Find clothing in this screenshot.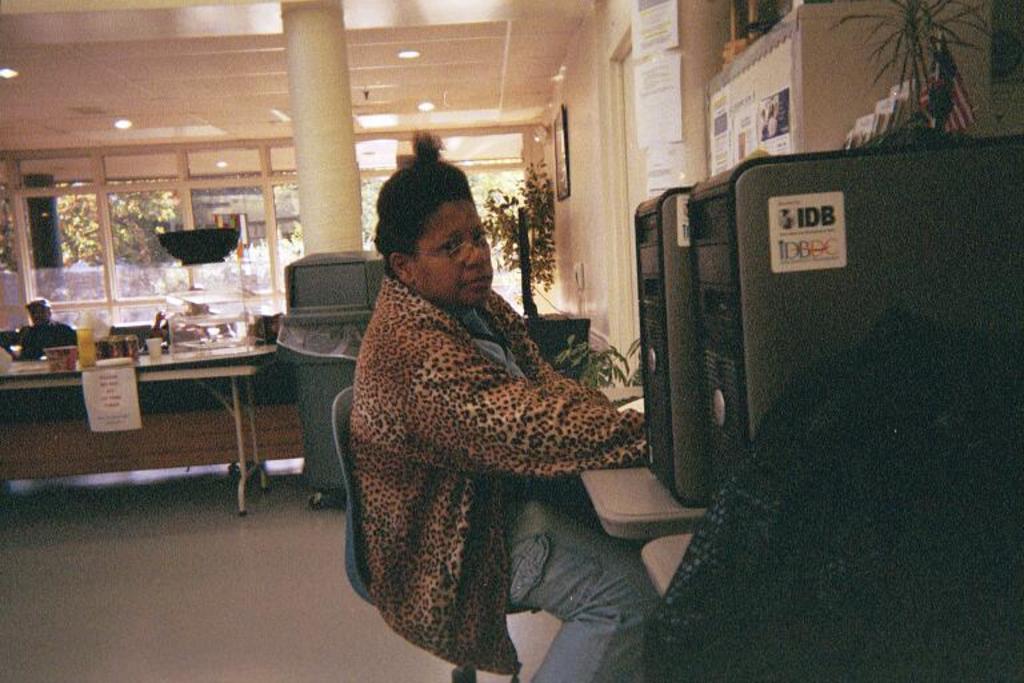
The bounding box for clothing is 16, 320, 81, 360.
